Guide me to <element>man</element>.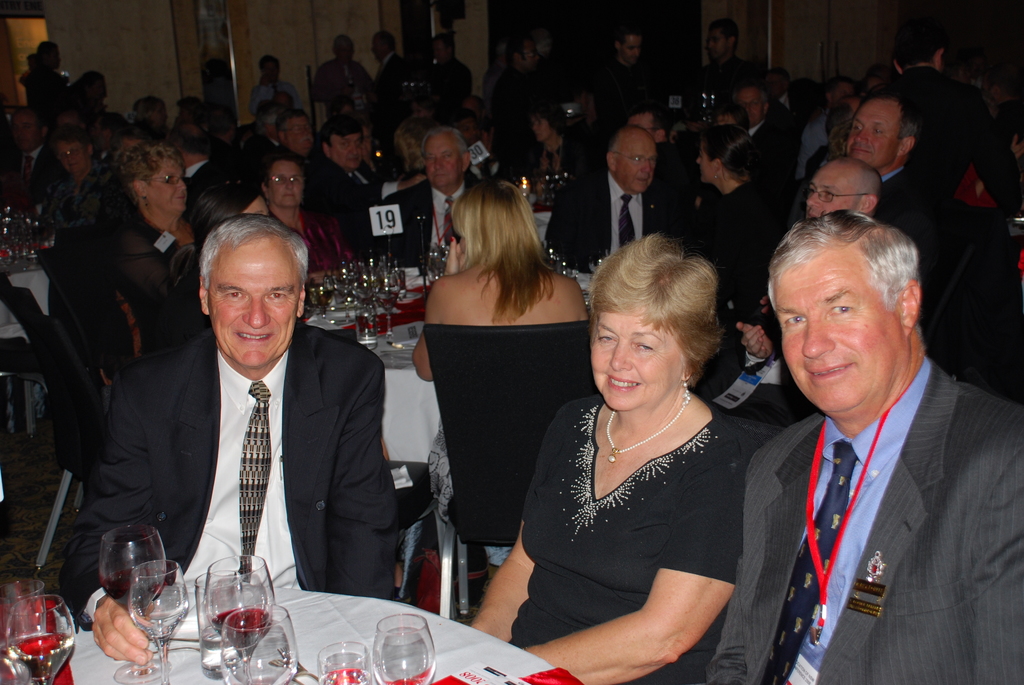
Guidance: (888, 28, 1022, 245).
